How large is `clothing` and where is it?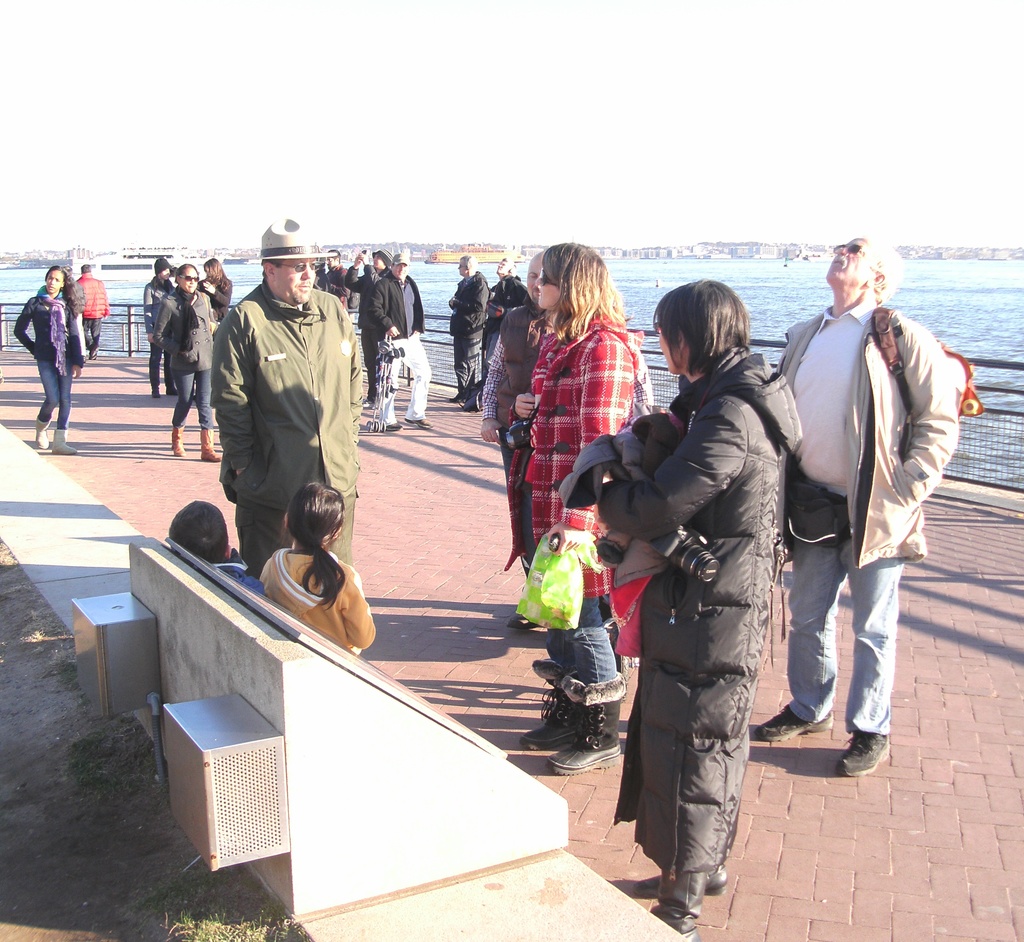
Bounding box: left=586, top=344, right=776, bottom=935.
